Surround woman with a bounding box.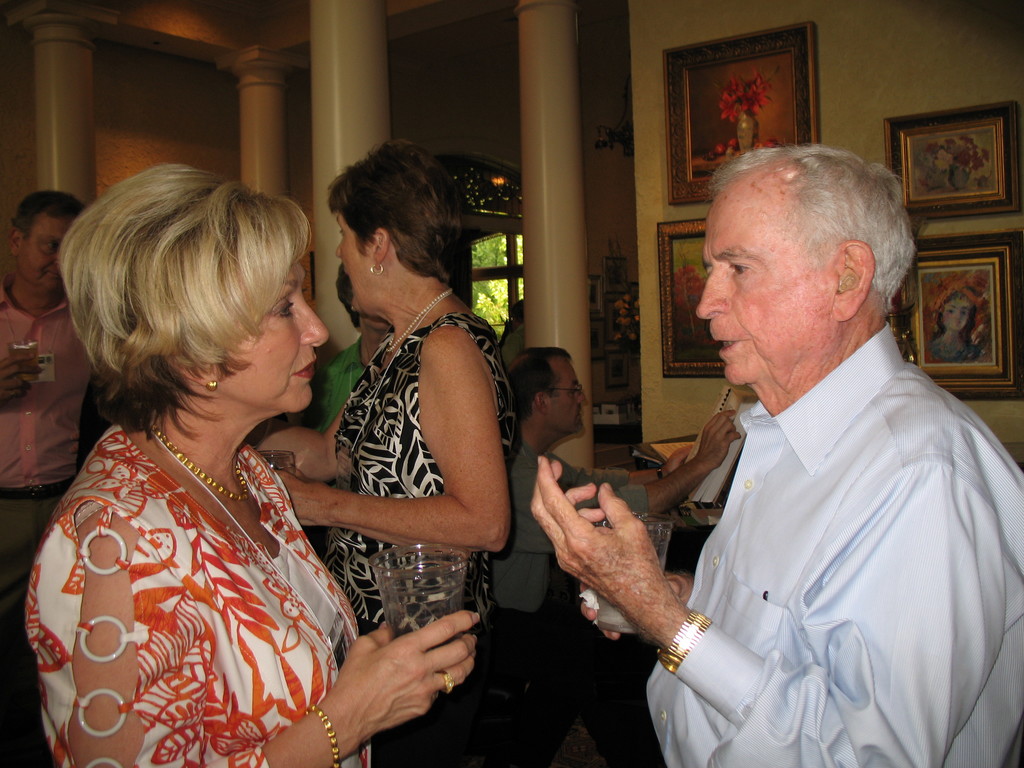
[7, 157, 393, 767].
